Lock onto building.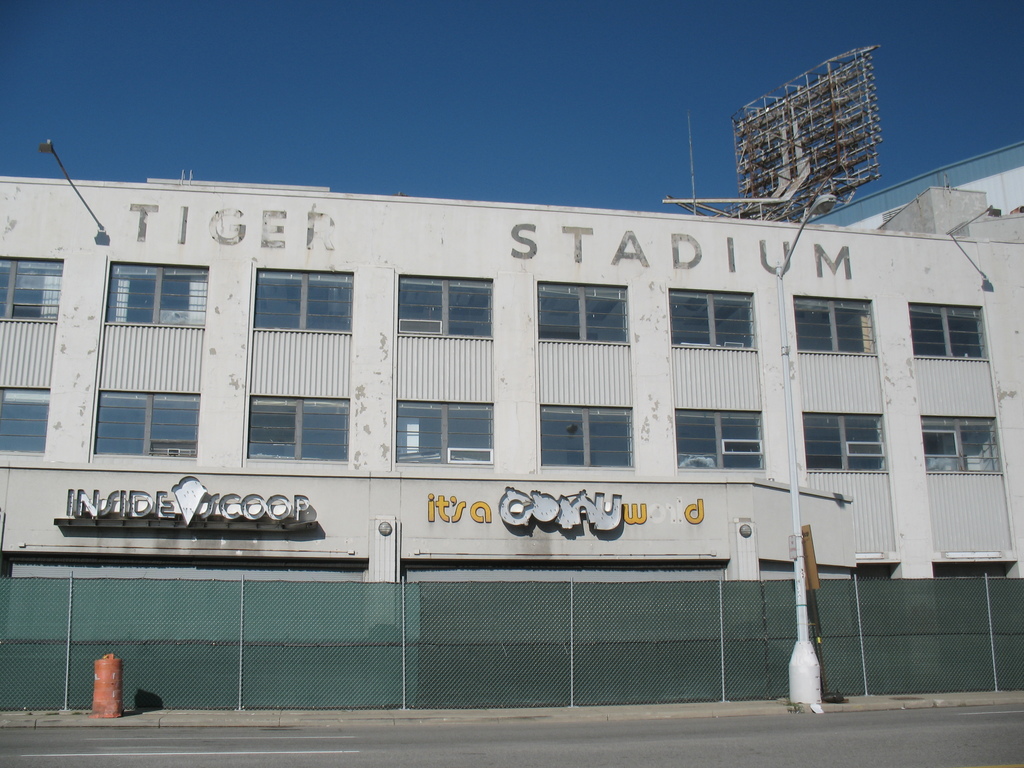
Locked: (0, 139, 1023, 681).
